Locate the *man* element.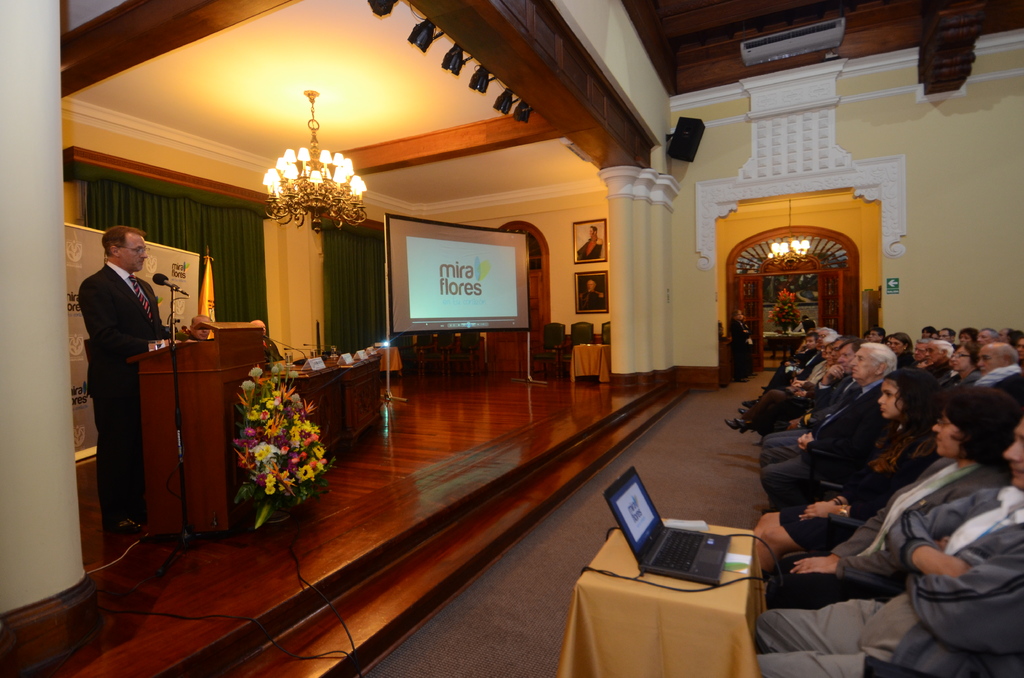
Element bbox: region(721, 328, 834, 431).
